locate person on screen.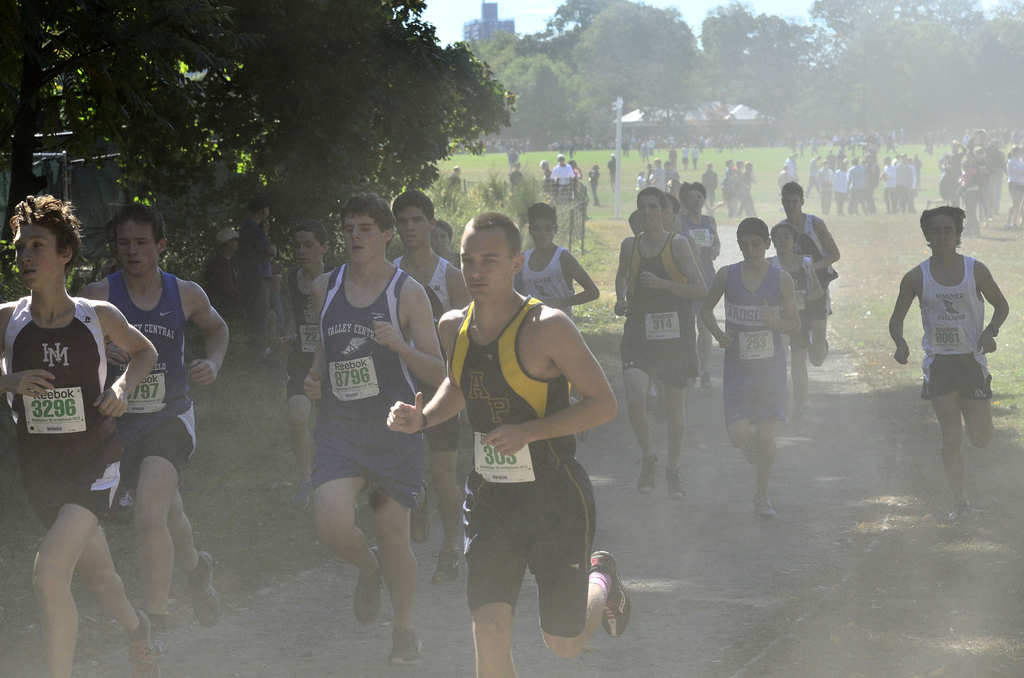
On screen at detection(895, 199, 1004, 514).
